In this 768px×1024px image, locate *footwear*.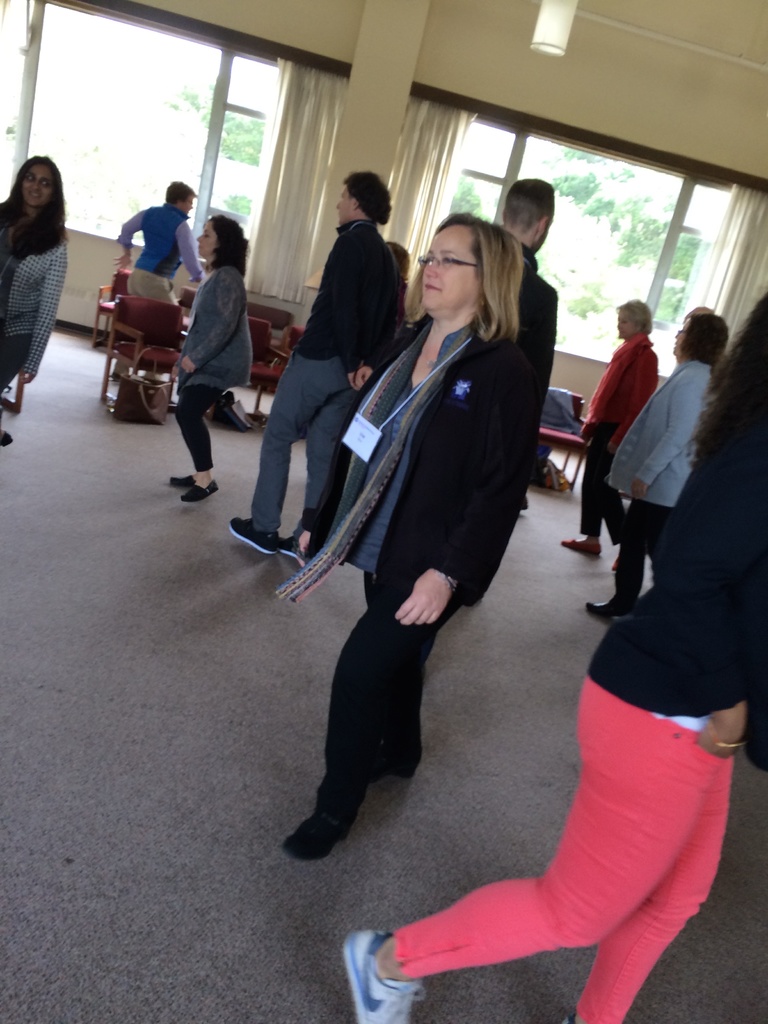
Bounding box: (282, 806, 353, 860).
